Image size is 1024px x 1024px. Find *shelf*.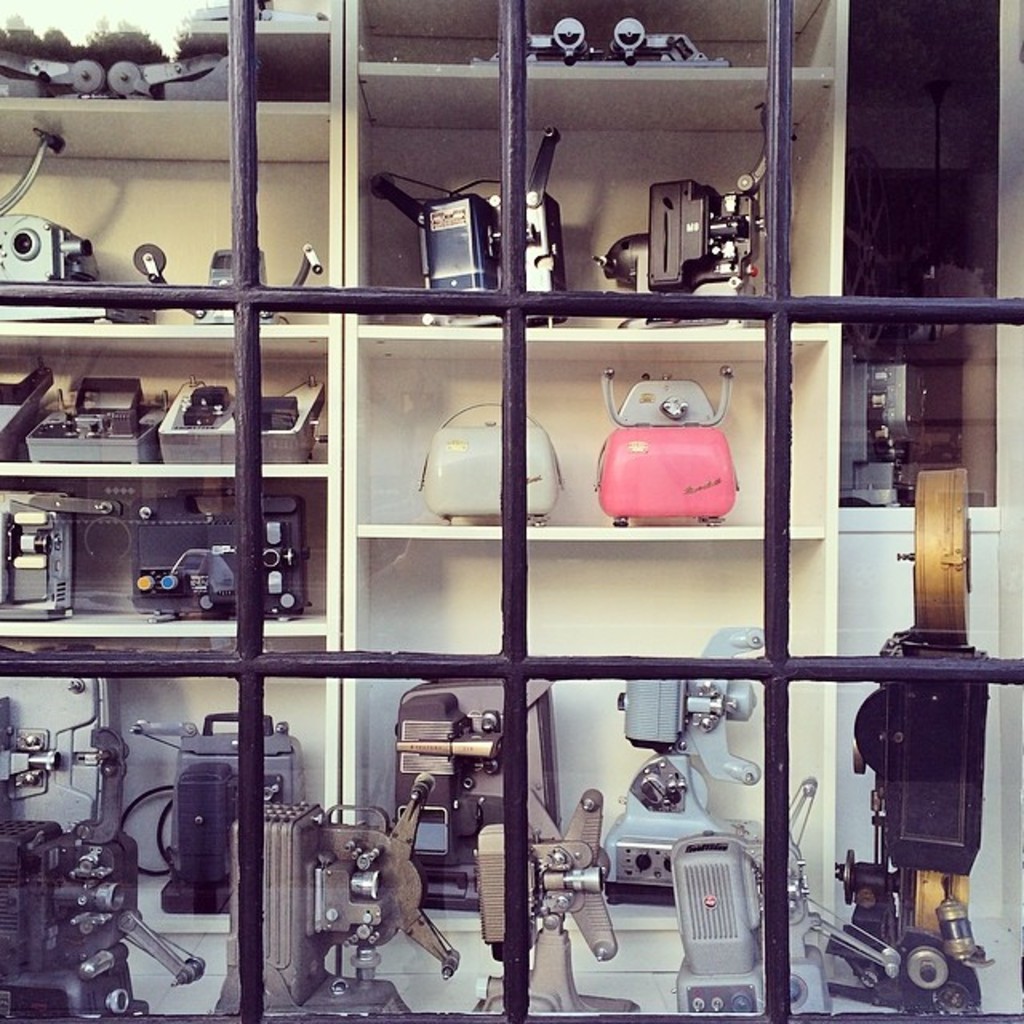
BBox(0, 0, 349, 928).
